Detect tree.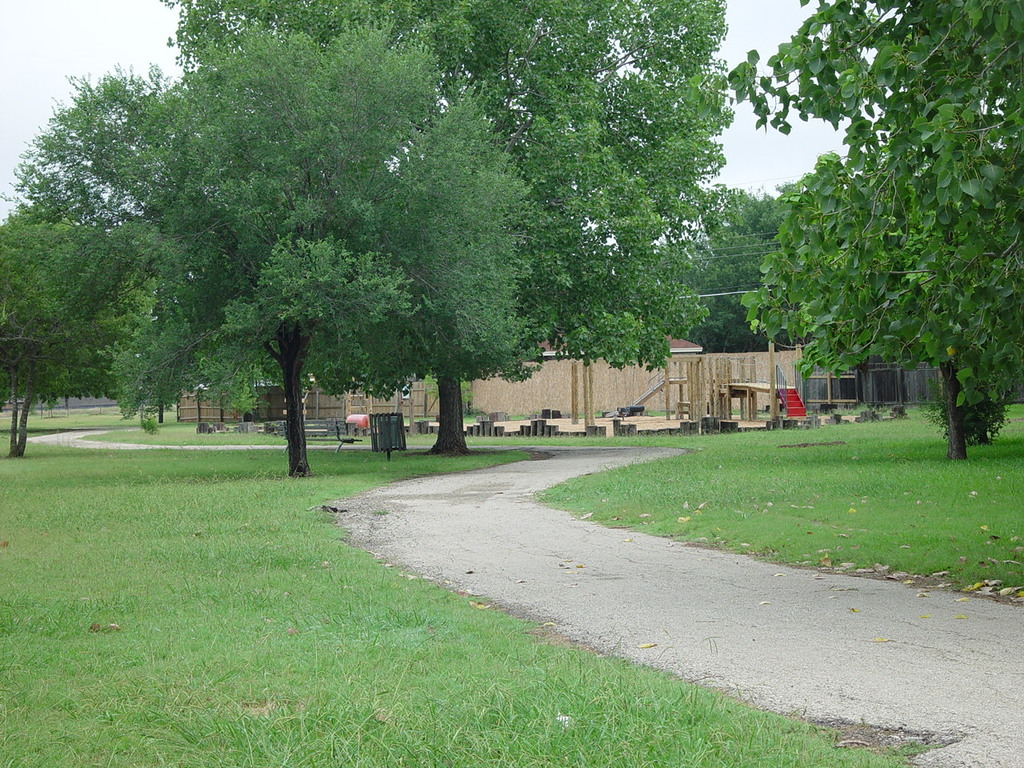
Detected at pyautogui.locateOnScreen(0, 194, 129, 469).
